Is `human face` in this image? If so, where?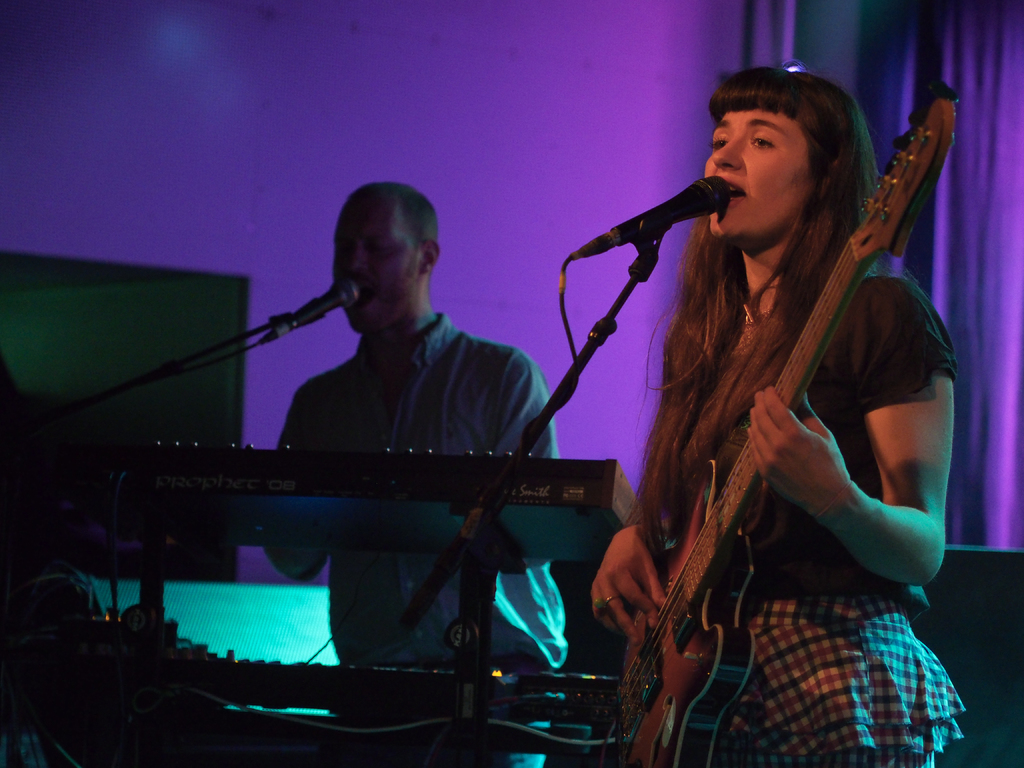
Yes, at (706,108,813,236).
